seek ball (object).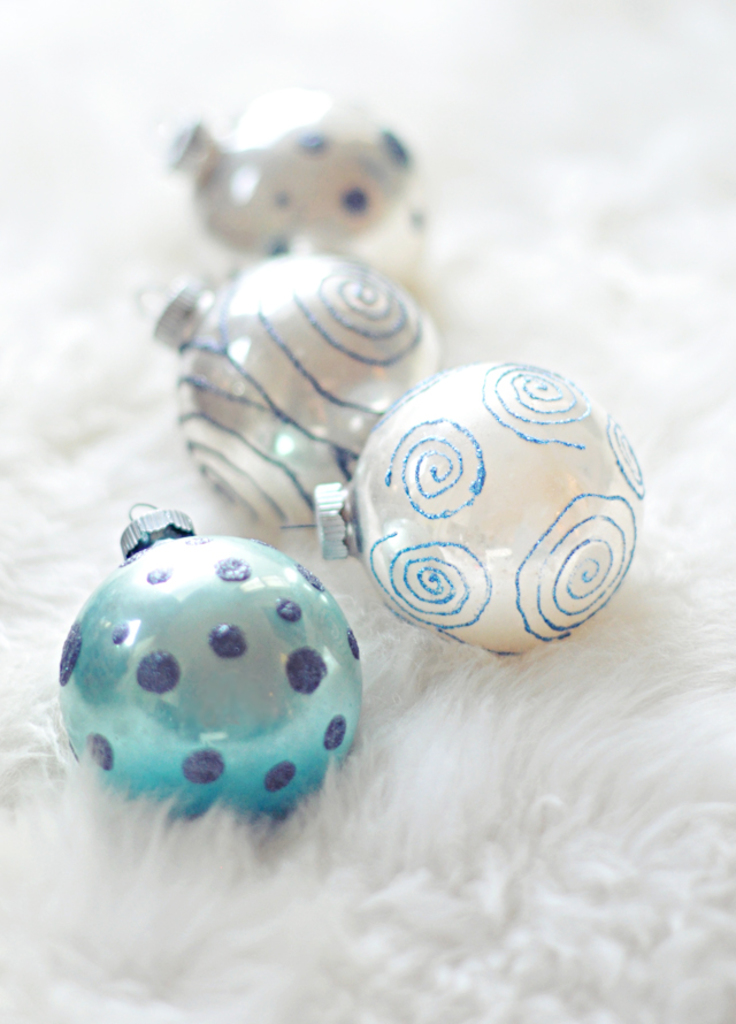
192:91:429:278.
